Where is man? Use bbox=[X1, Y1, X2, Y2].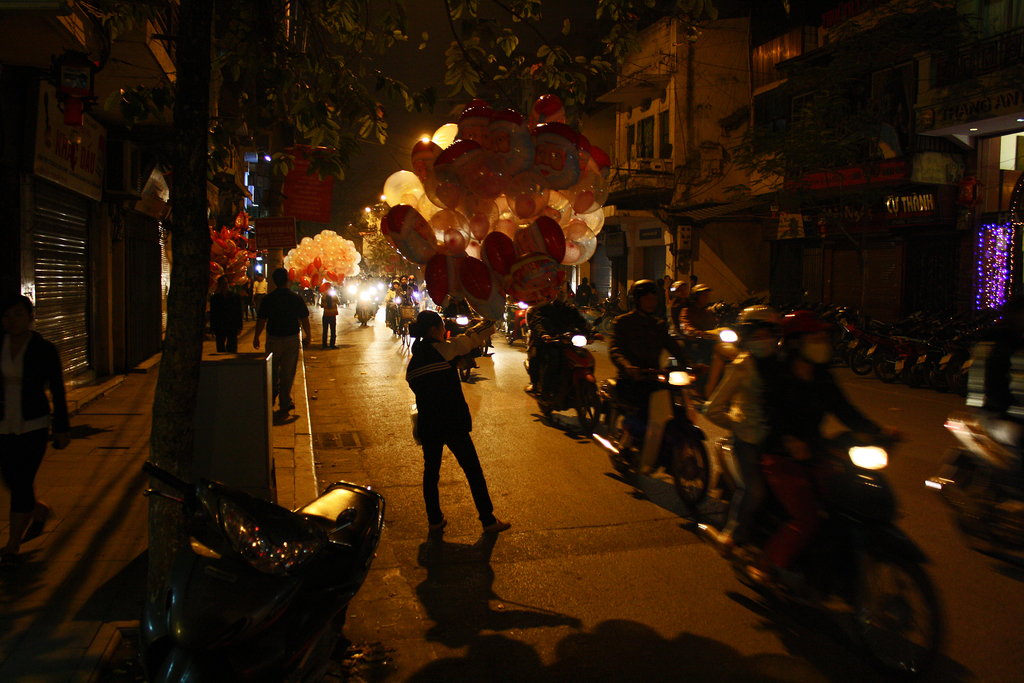
bbox=[395, 273, 420, 315].
